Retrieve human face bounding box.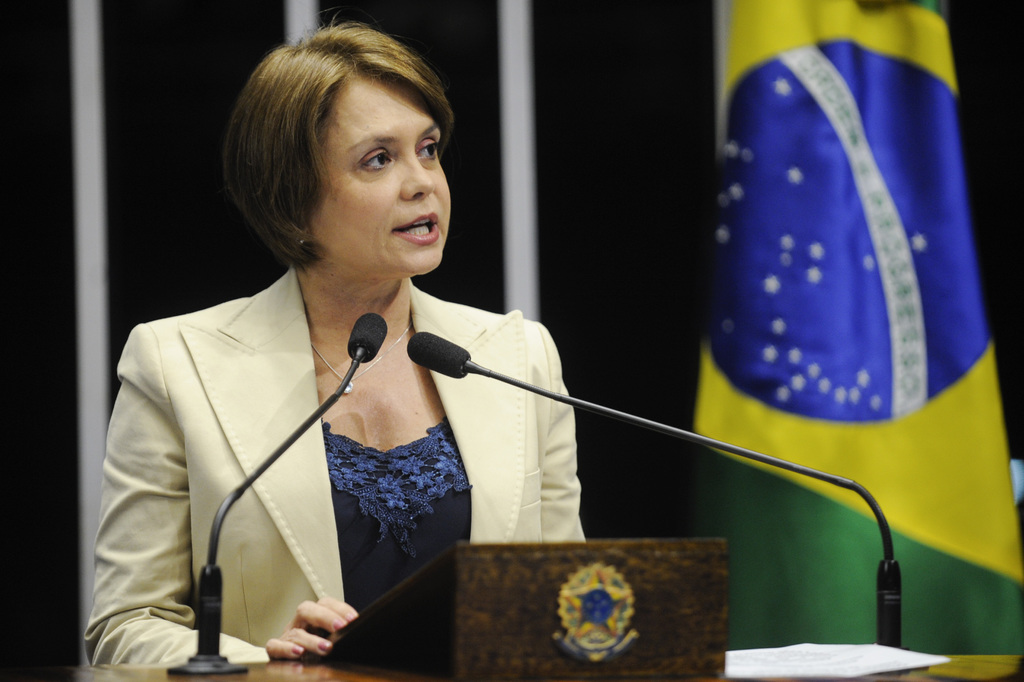
Bounding box: [x1=302, y1=64, x2=450, y2=282].
